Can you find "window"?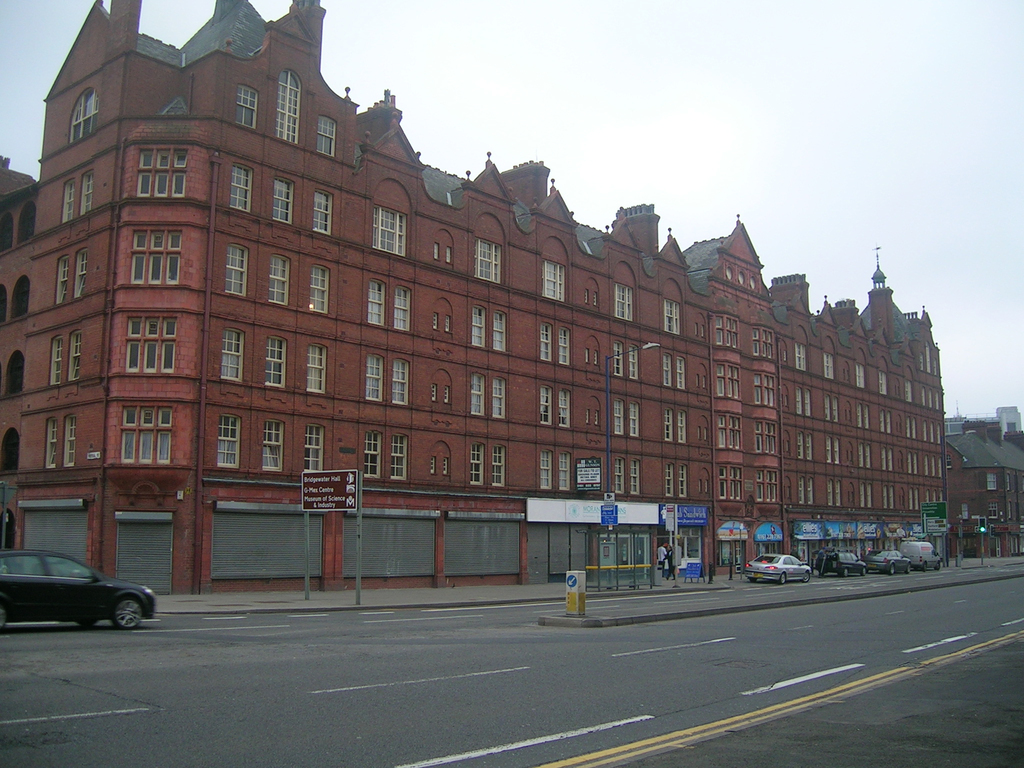
Yes, bounding box: (x1=614, y1=283, x2=633, y2=321).
